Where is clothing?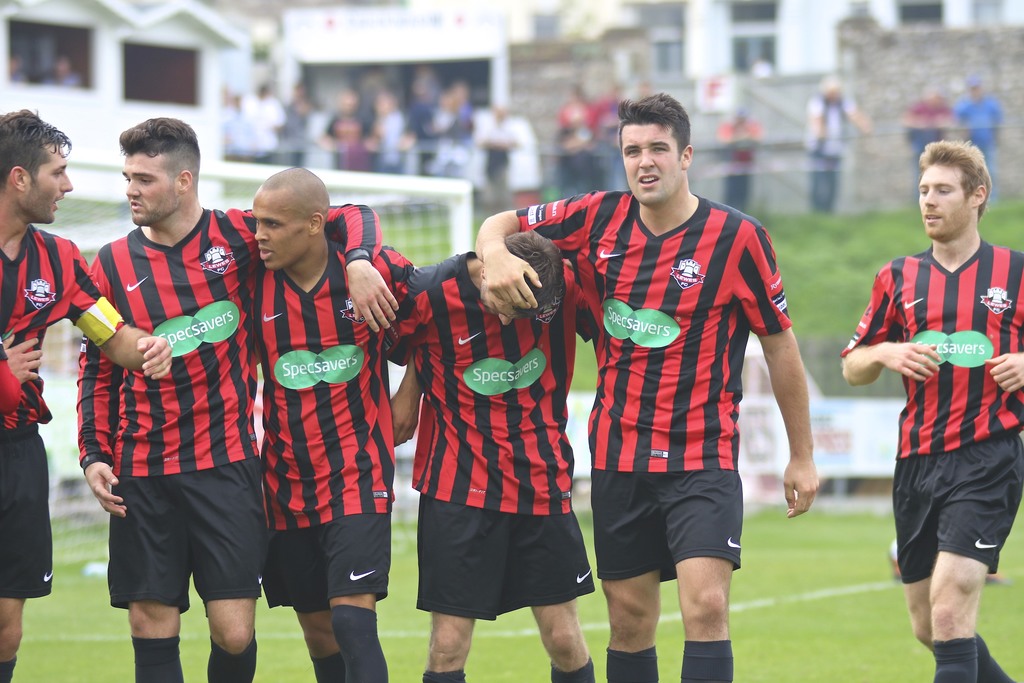
{"x1": 515, "y1": 186, "x2": 786, "y2": 577}.
